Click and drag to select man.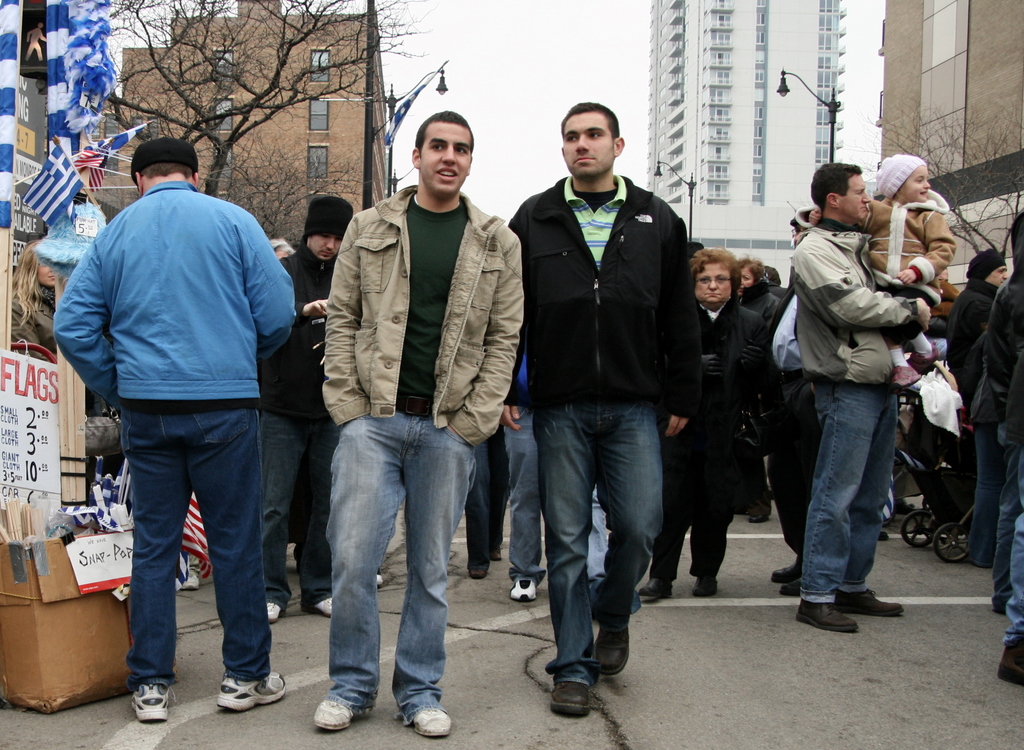
Selection: x1=784, y1=161, x2=934, y2=633.
